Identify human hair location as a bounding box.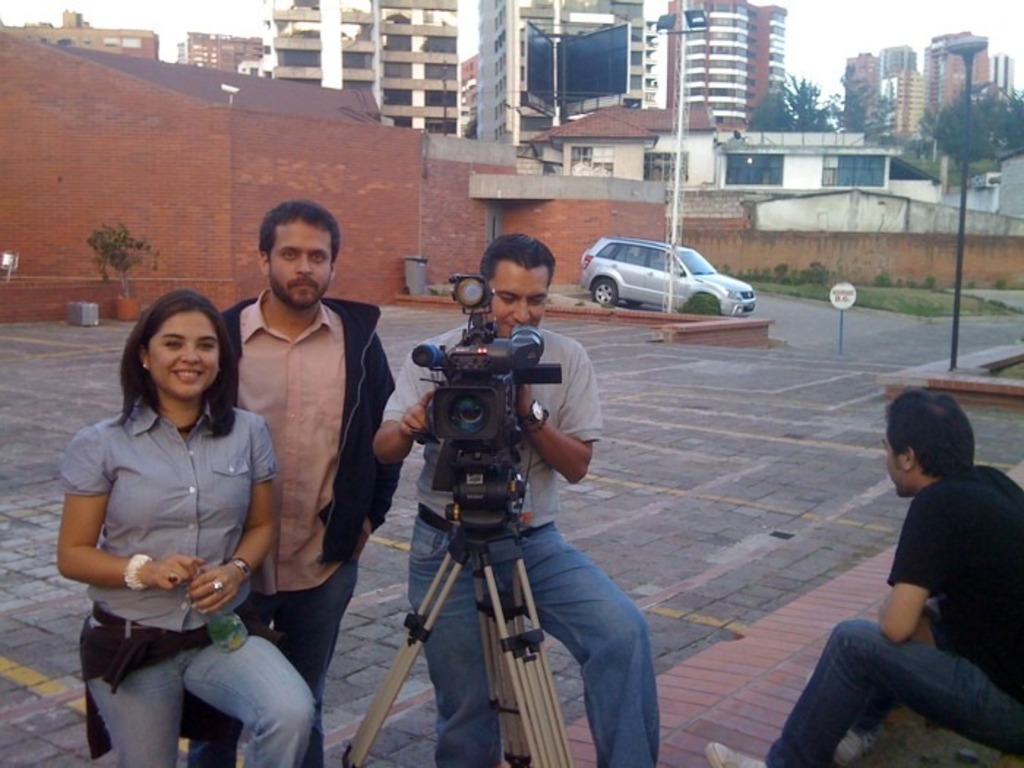
[x1=886, y1=389, x2=976, y2=471].
